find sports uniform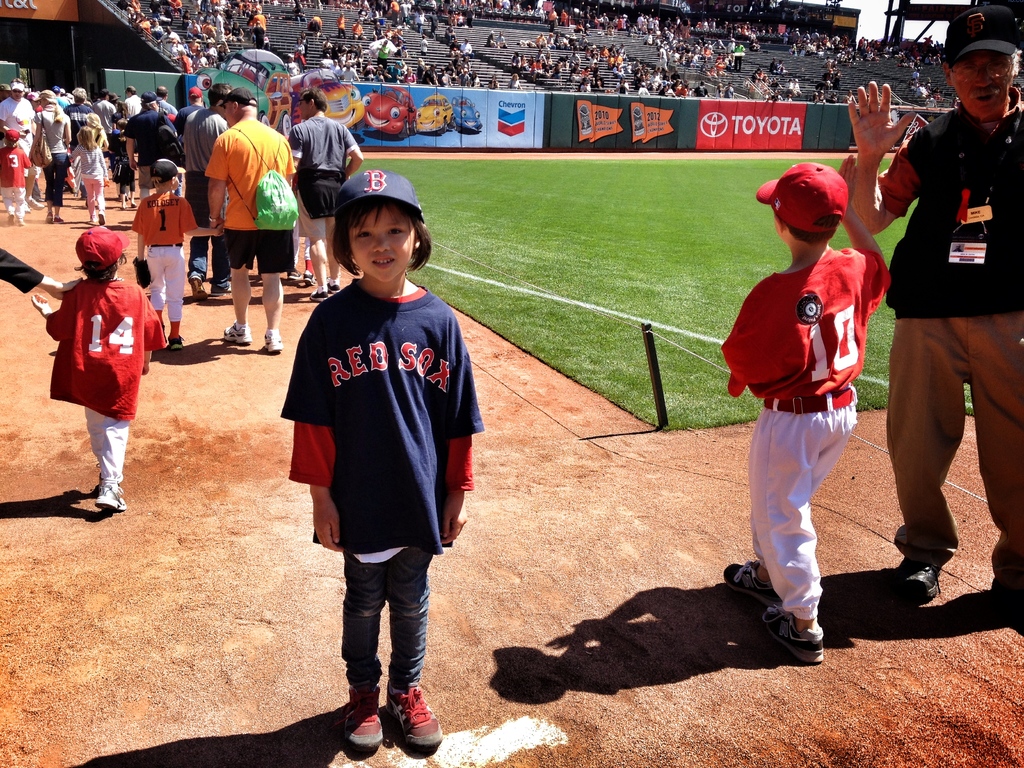
(0,131,42,242)
